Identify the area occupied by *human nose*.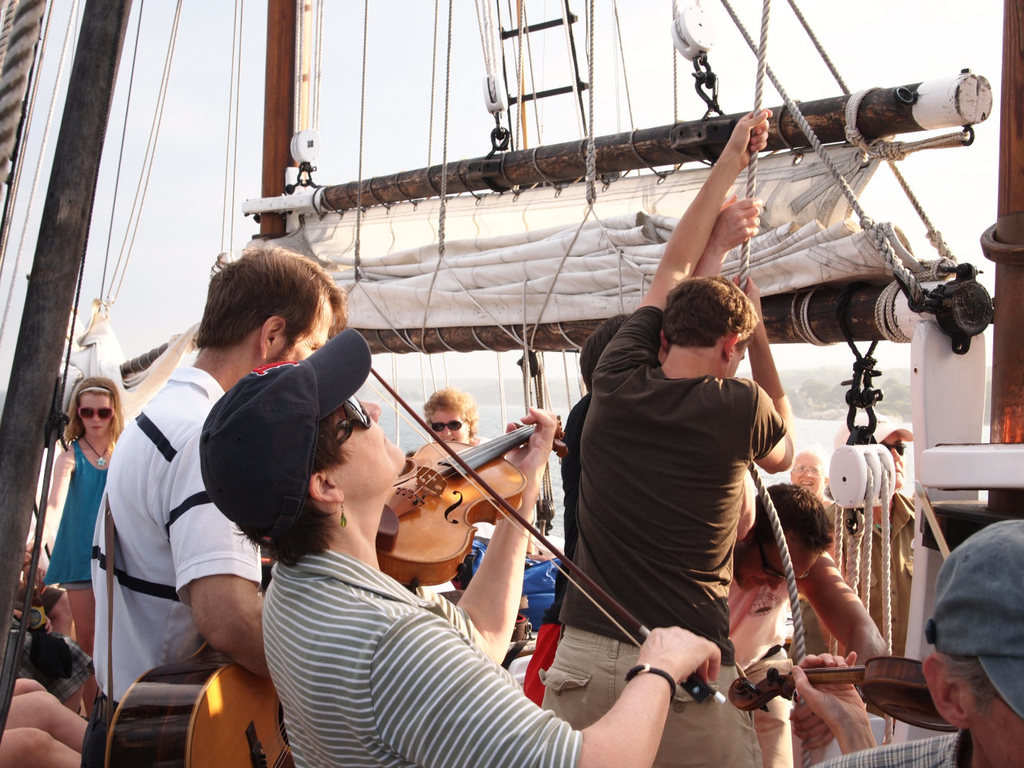
Area: (885, 449, 905, 464).
